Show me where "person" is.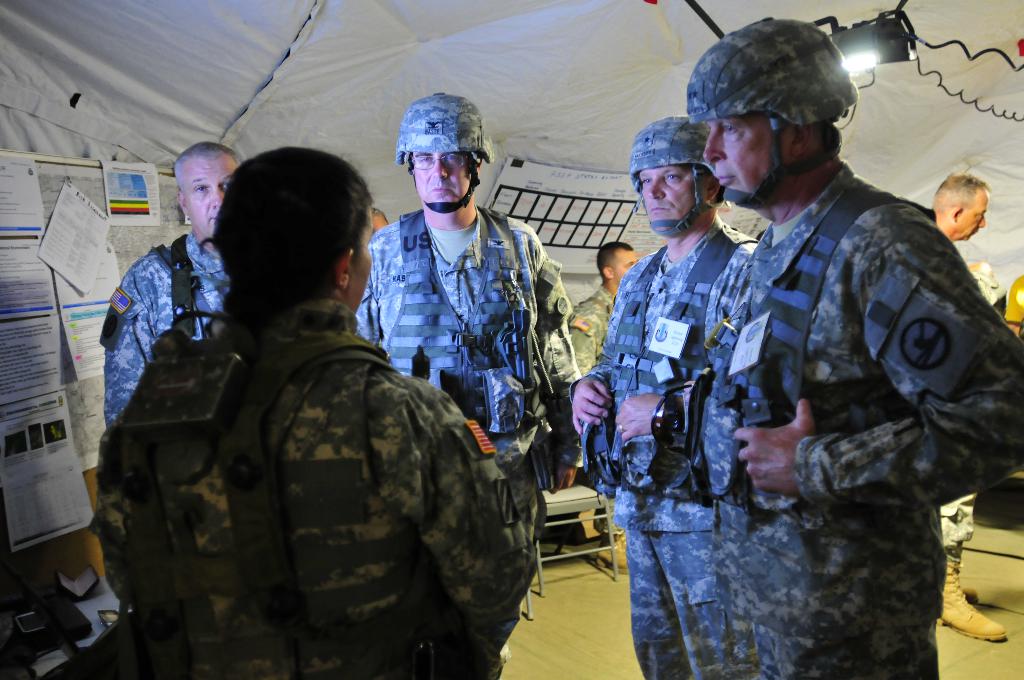
"person" is at {"left": 92, "top": 150, "right": 351, "bottom": 471}.
